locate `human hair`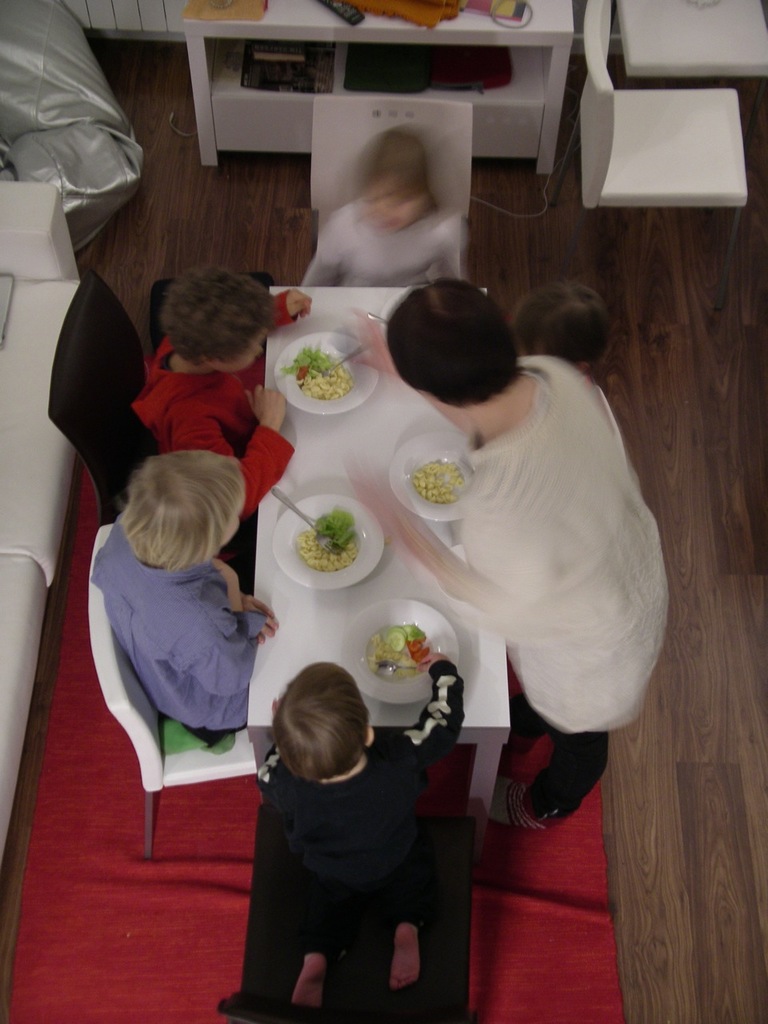
<bbox>514, 285, 614, 398</bbox>
